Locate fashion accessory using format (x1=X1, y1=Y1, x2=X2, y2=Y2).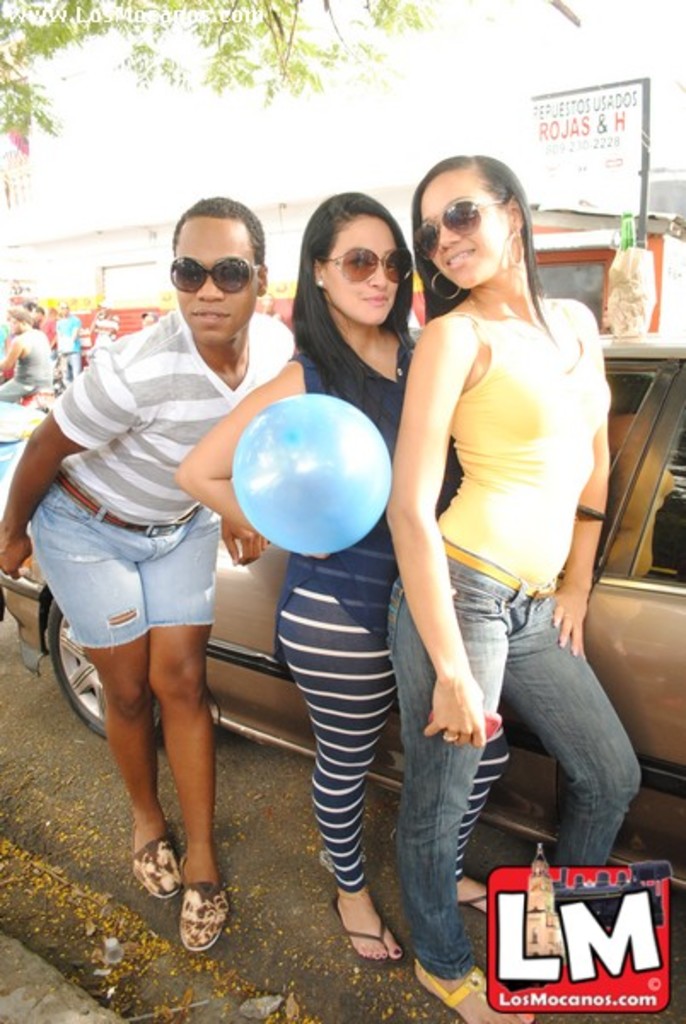
(x1=128, y1=826, x2=183, y2=898).
